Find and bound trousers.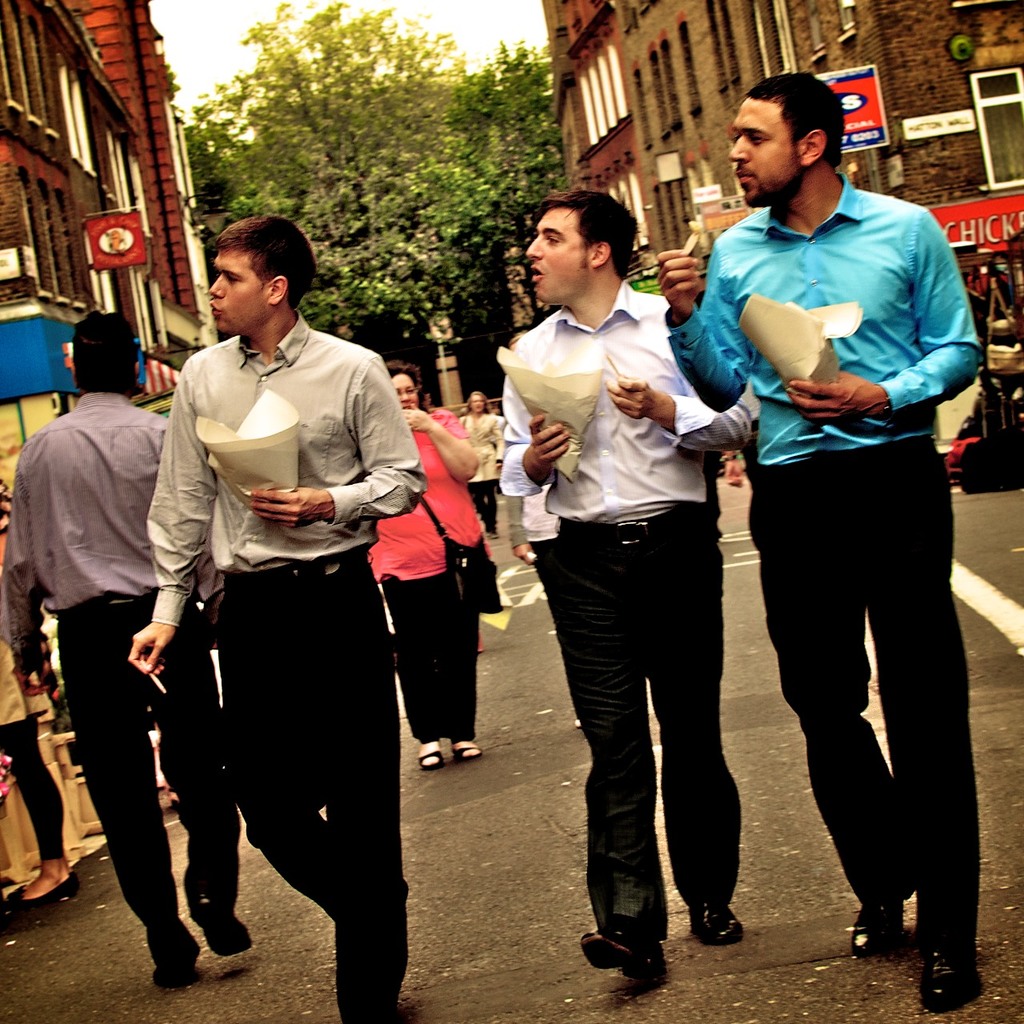
Bound: x1=59 y1=591 x2=233 y2=978.
